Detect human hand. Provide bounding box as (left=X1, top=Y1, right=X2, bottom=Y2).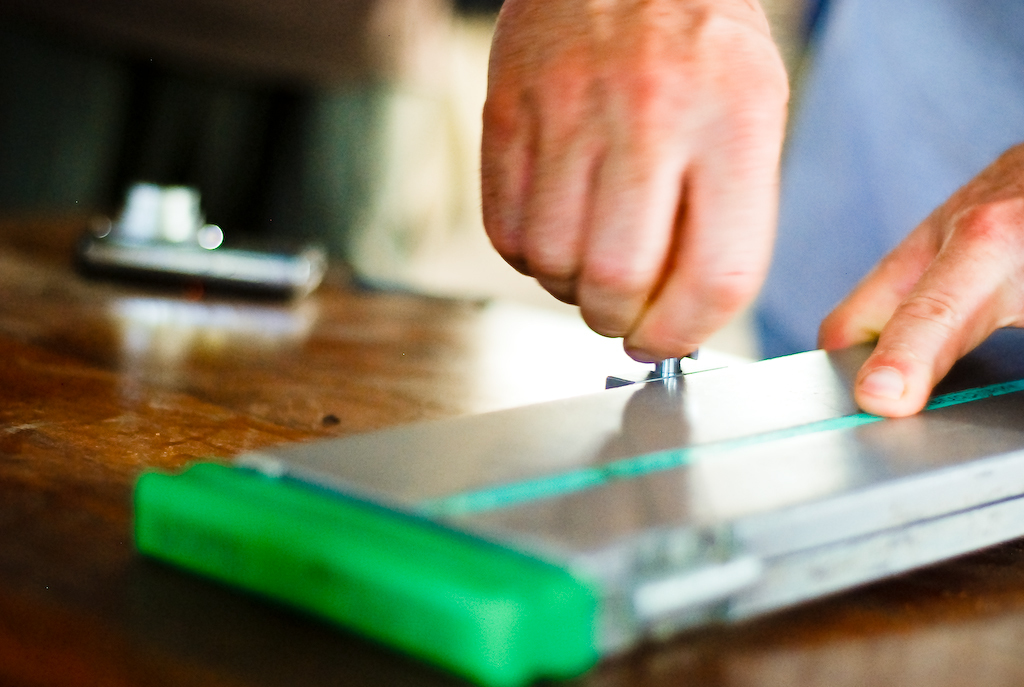
(left=478, top=8, right=802, bottom=367).
